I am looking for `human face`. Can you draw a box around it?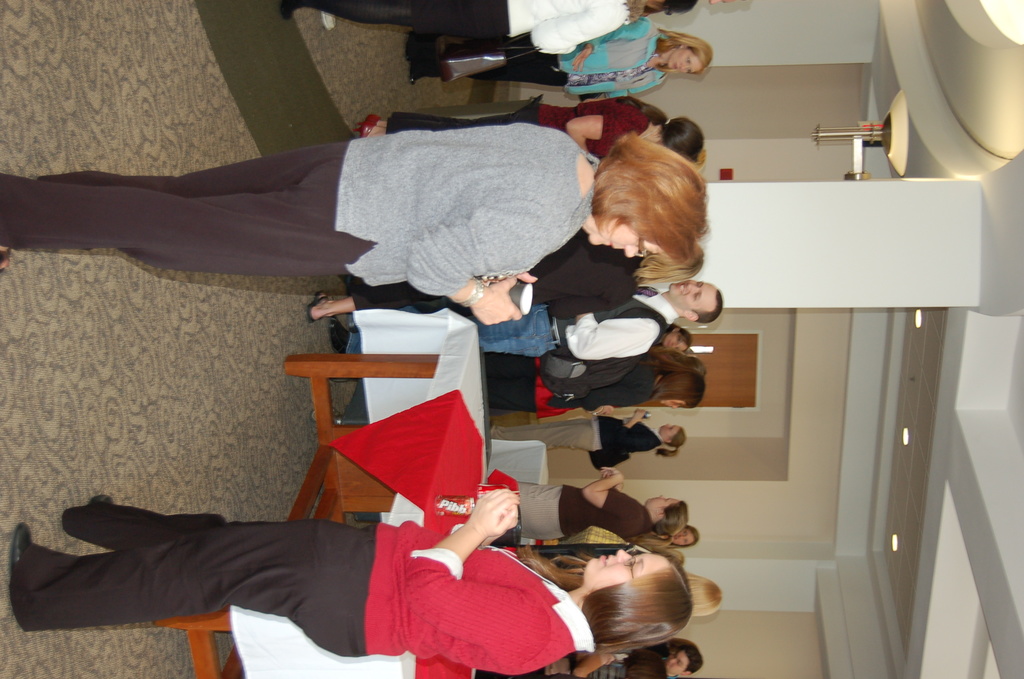
Sure, the bounding box is 673:284:716:310.
